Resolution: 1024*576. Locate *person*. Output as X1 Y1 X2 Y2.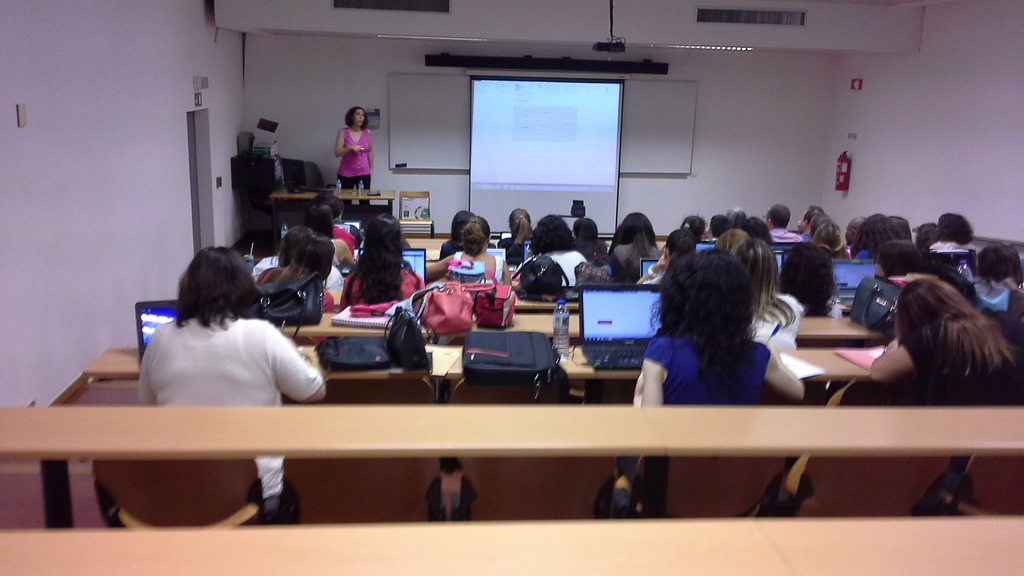
339 214 424 309.
